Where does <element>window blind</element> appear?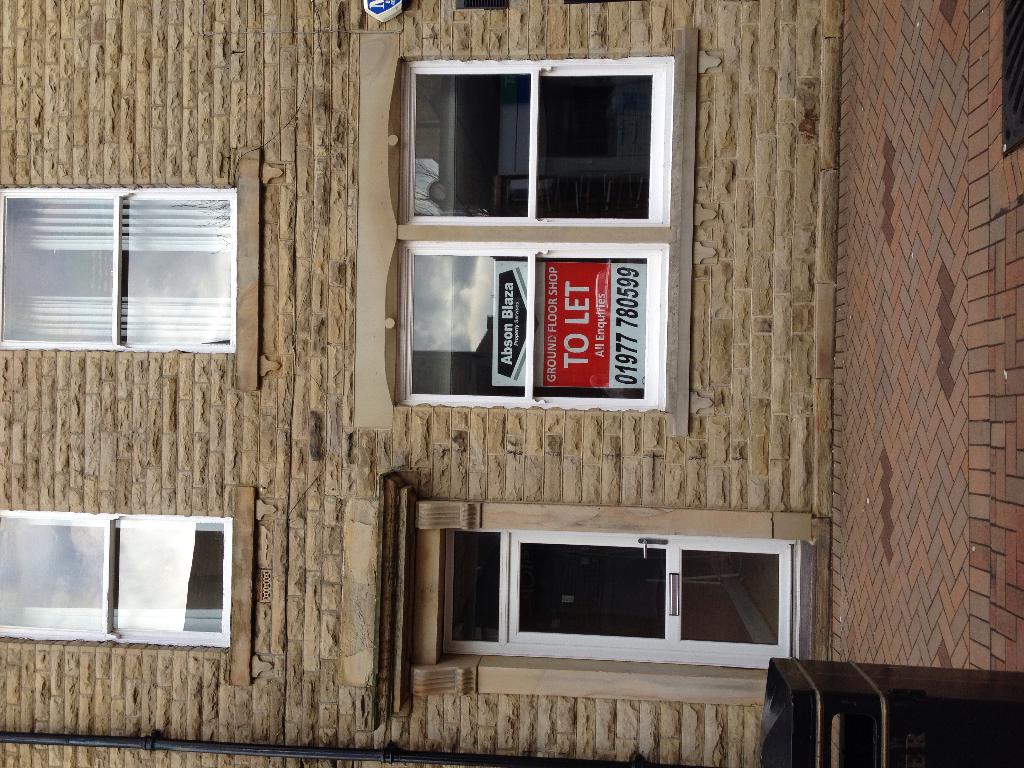
Appears at rect(1, 521, 223, 532).
